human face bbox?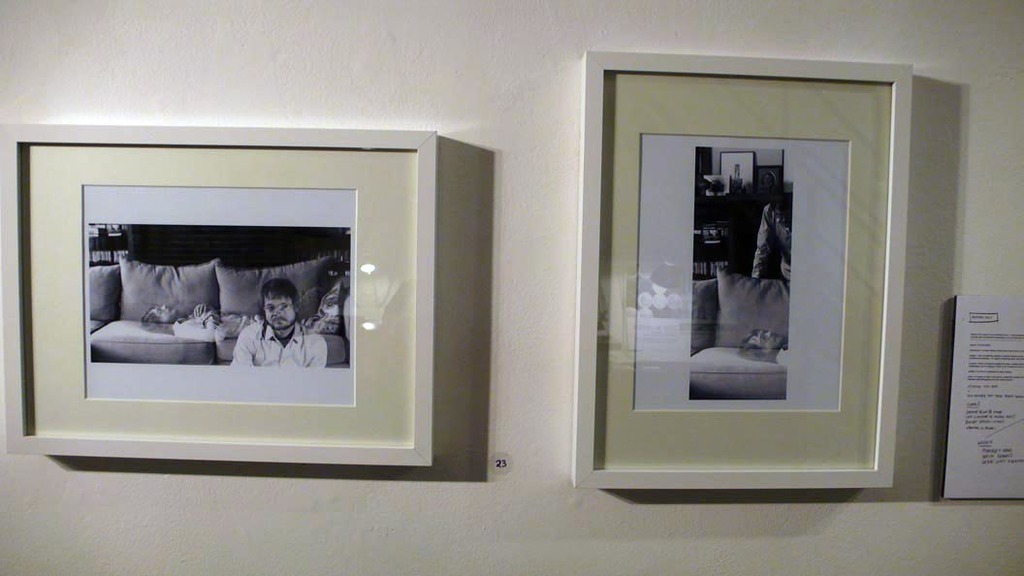
locate(267, 299, 296, 334)
